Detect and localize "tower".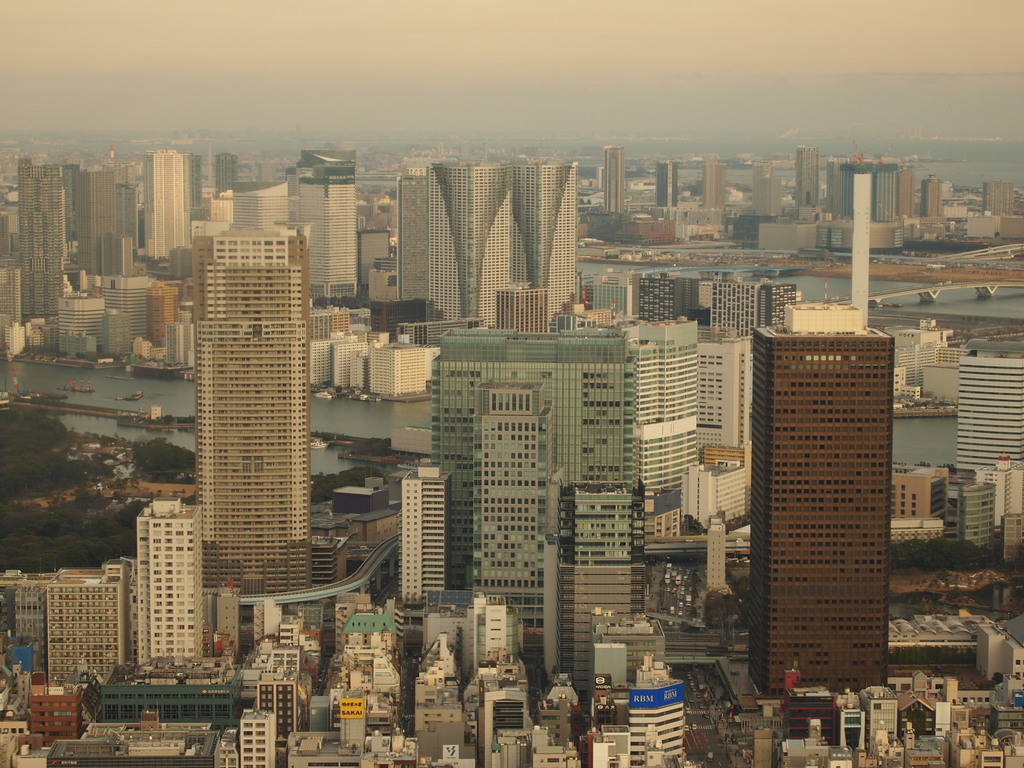
Localized at 473 379 559 682.
